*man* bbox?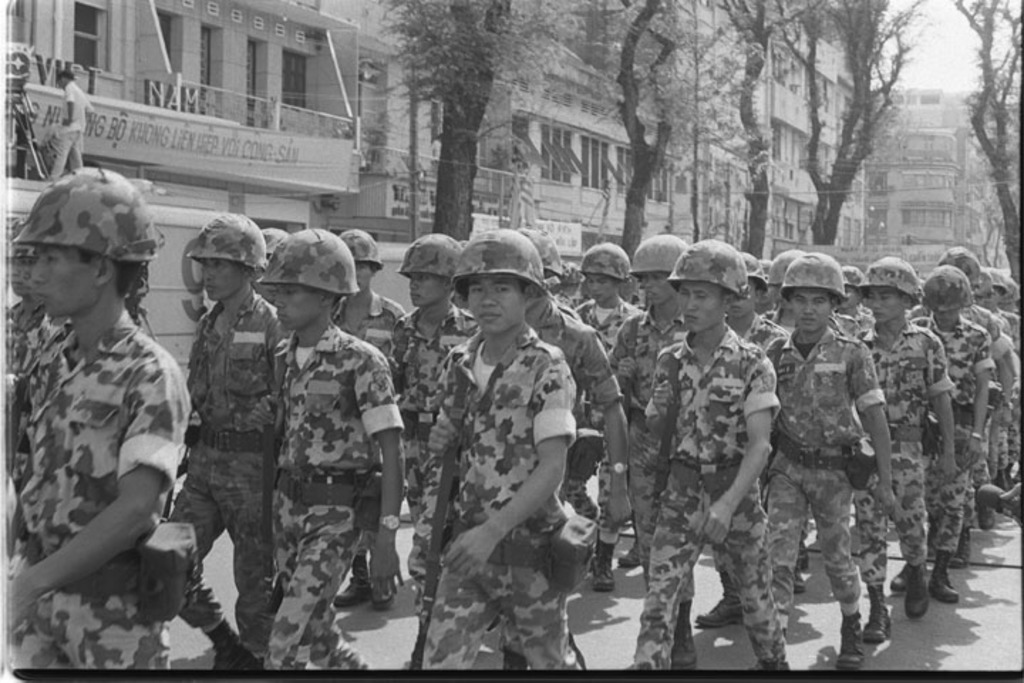
select_region(388, 228, 491, 460)
